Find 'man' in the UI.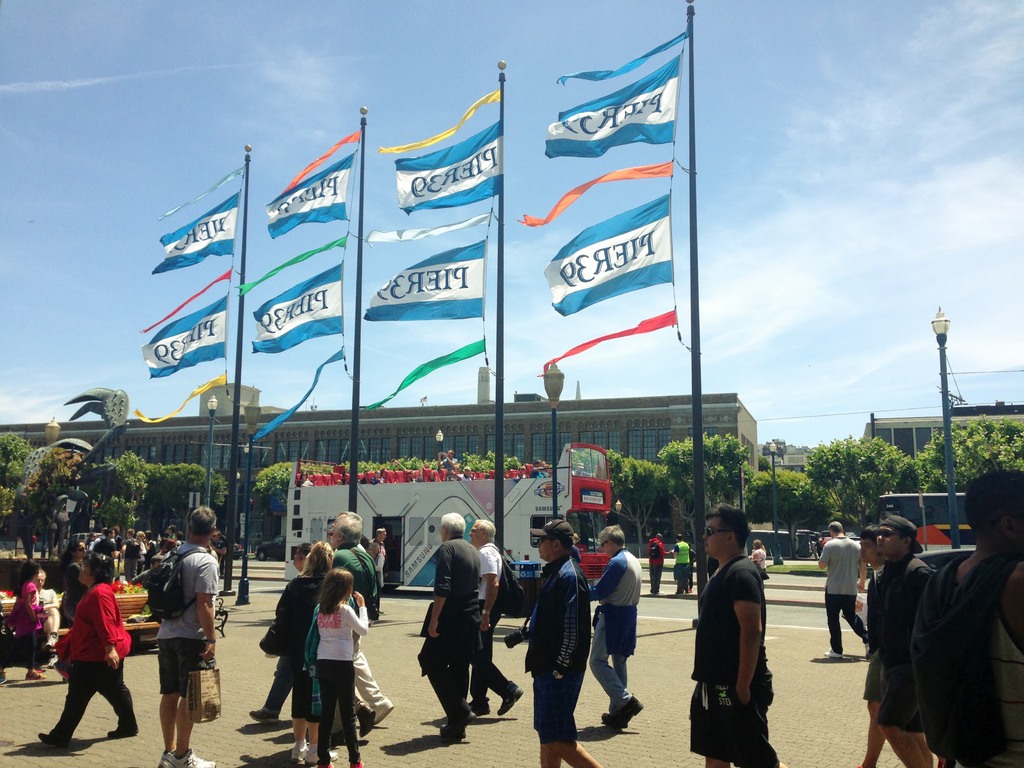
UI element at bbox(674, 531, 691, 597).
